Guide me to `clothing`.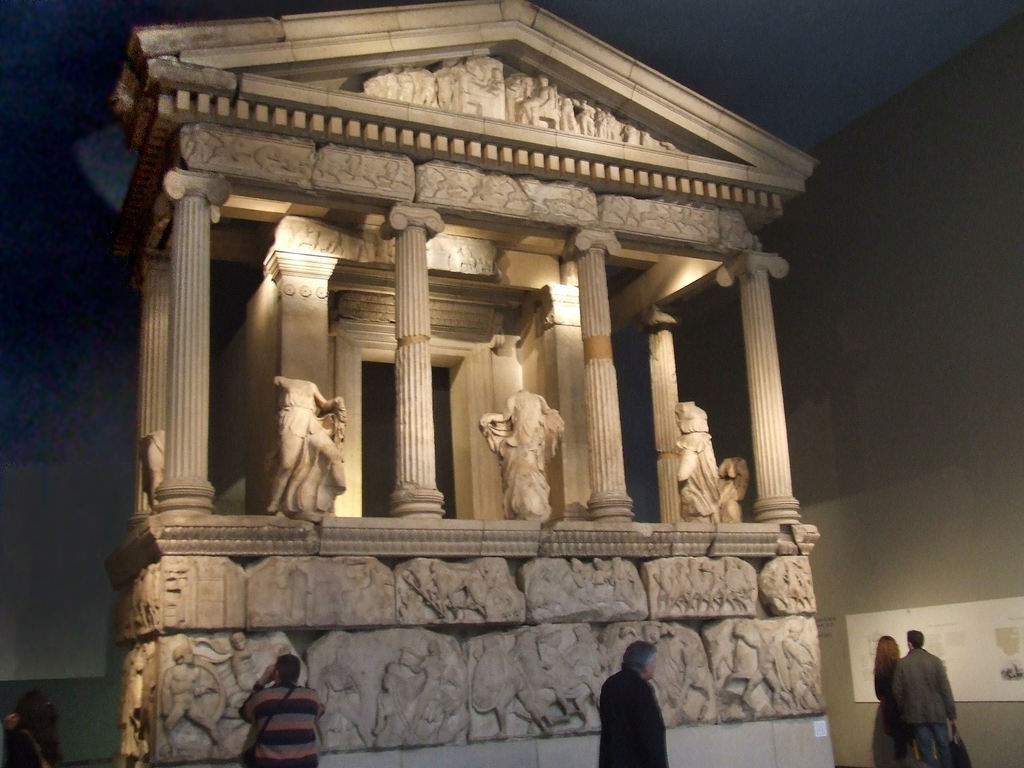
Guidance: rect(867, 657, 920, 767).
